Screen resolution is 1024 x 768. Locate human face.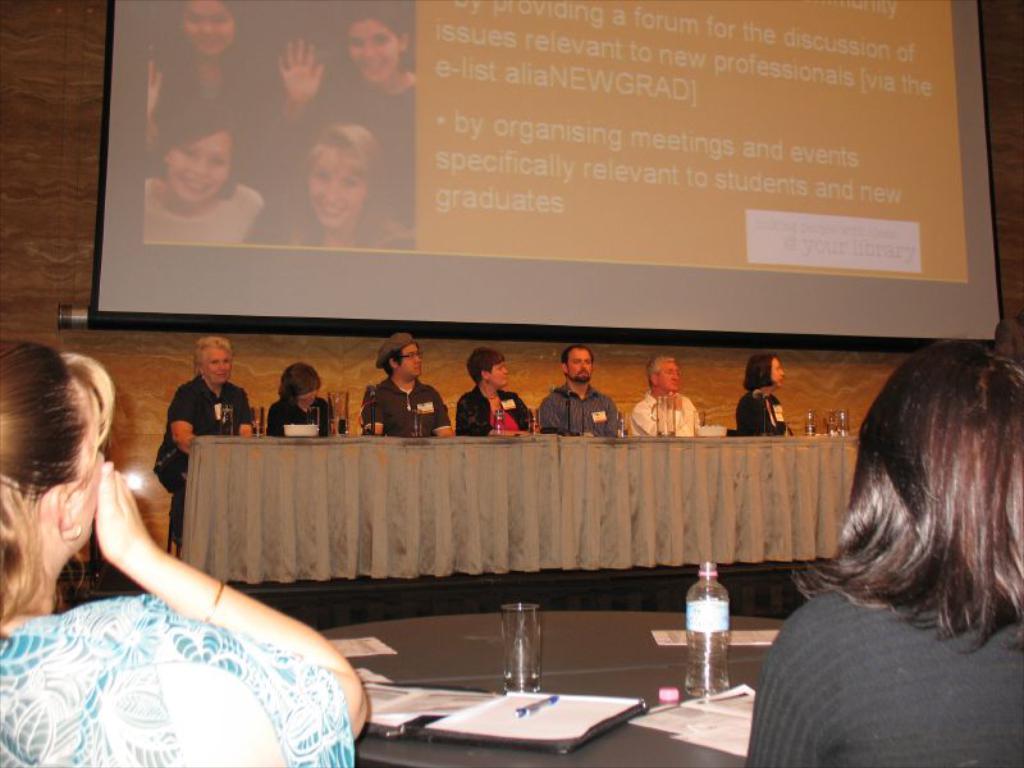
box(568, 346, 596, 378).
